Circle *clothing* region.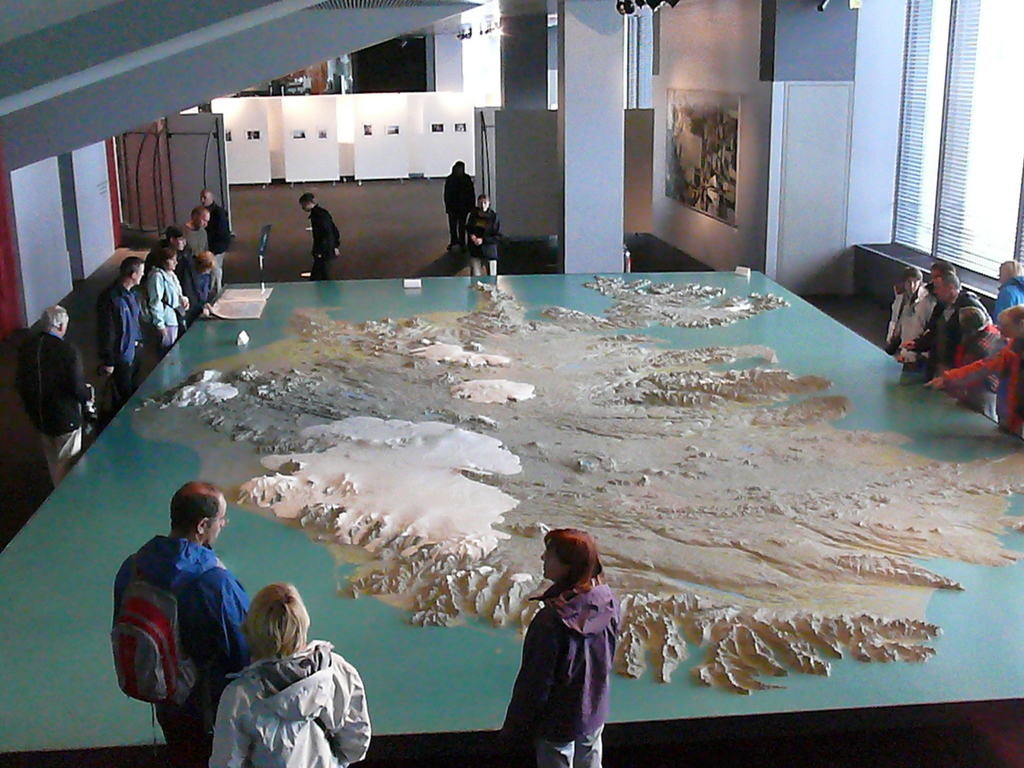
Region: bbox=[497, 566, 635, 762].
